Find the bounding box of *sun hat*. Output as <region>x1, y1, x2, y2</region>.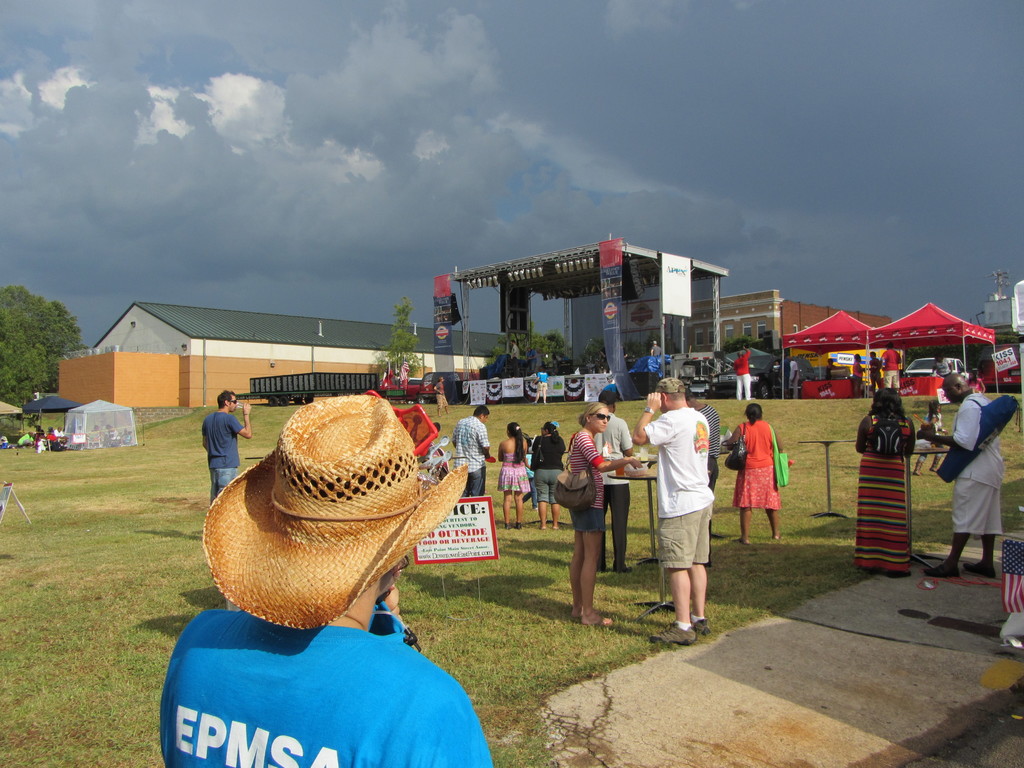
<region>648, 374, 689, 393</region>.
